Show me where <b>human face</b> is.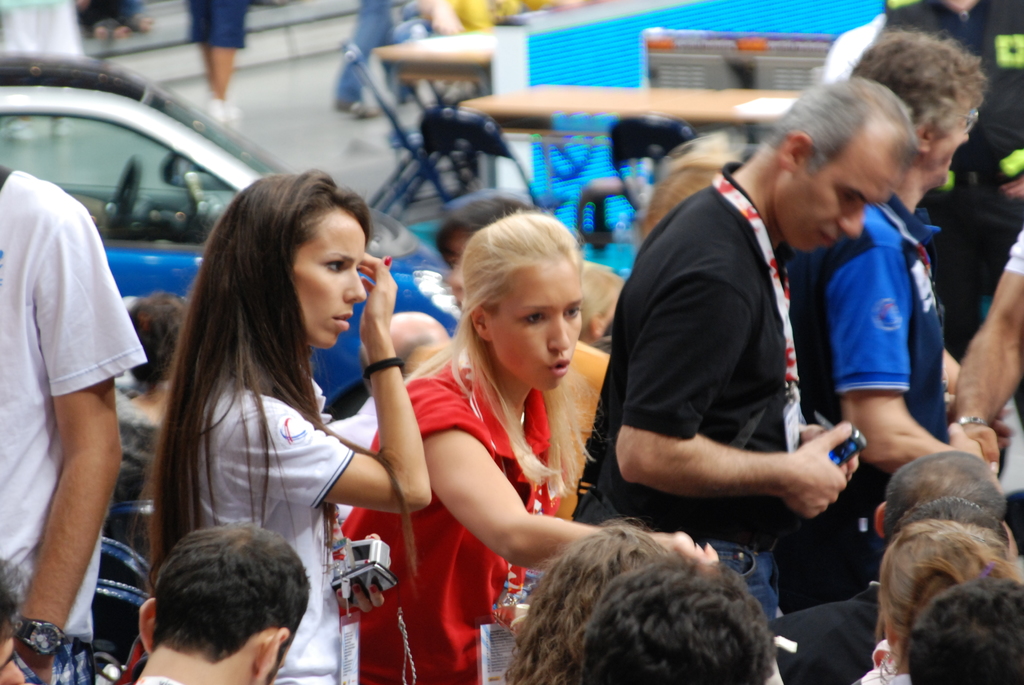
<b>human face</b> is at crop(493, 268, 585, 391).
